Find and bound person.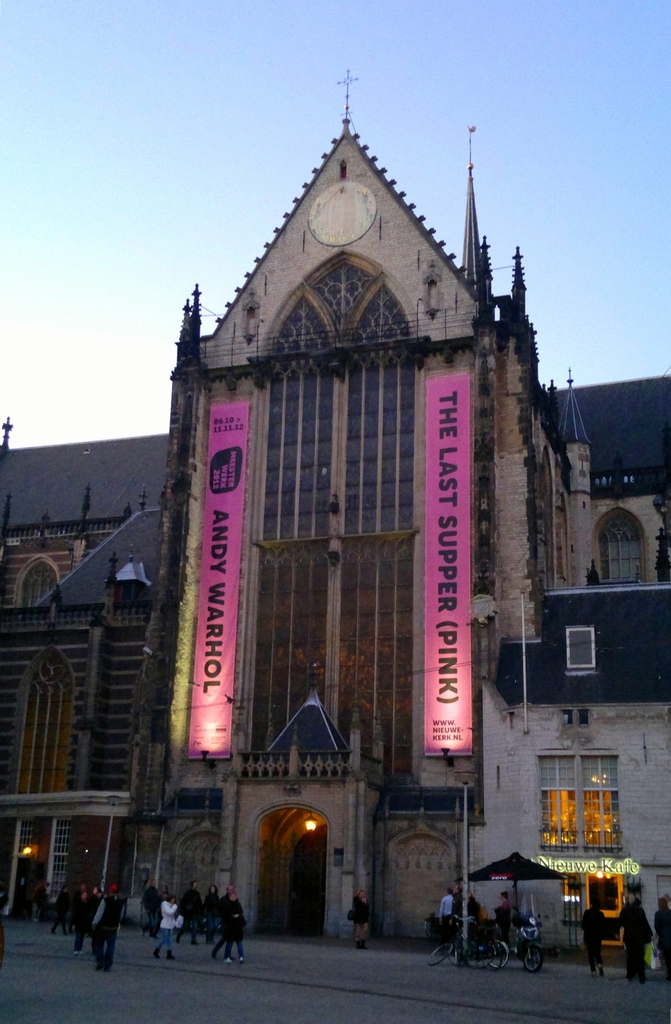
Bound: {"left": 211, "top": 886, "right": 236, "bottom": 956}.
